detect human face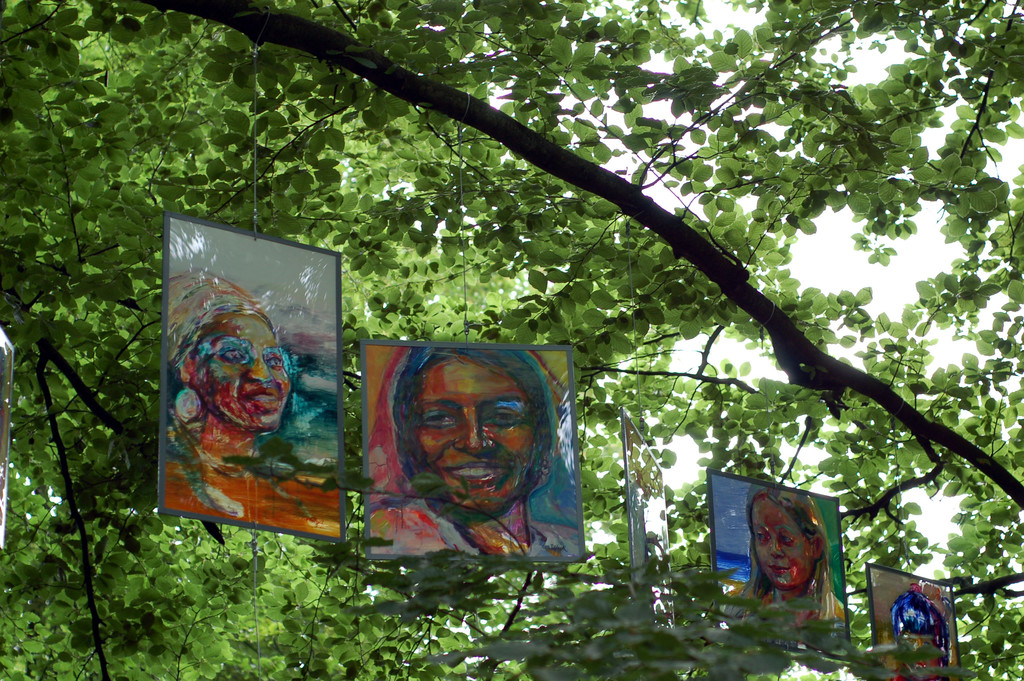
BBox(753, 498, 817, 590)
